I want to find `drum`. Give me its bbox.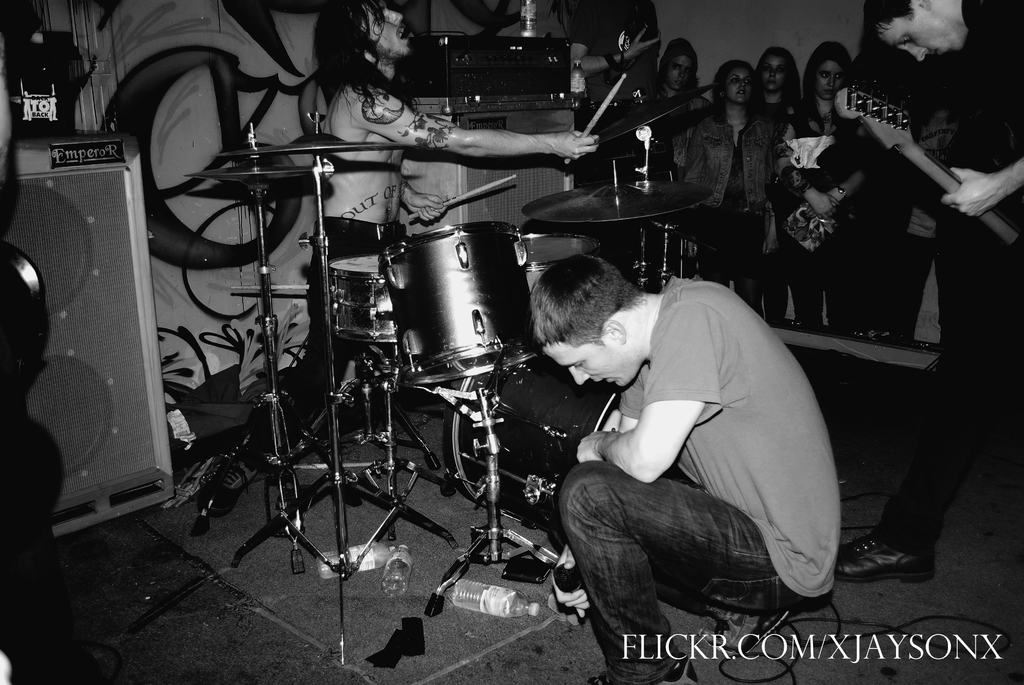
box=[375, 223, 529, 388].
